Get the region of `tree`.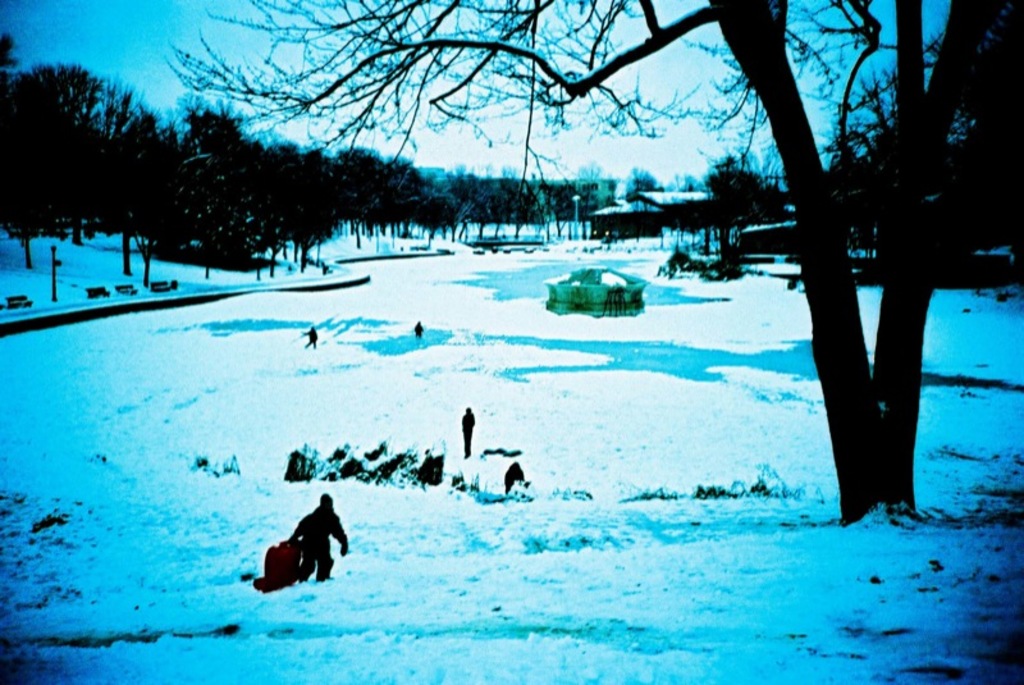
408, 196, 453, 239.
